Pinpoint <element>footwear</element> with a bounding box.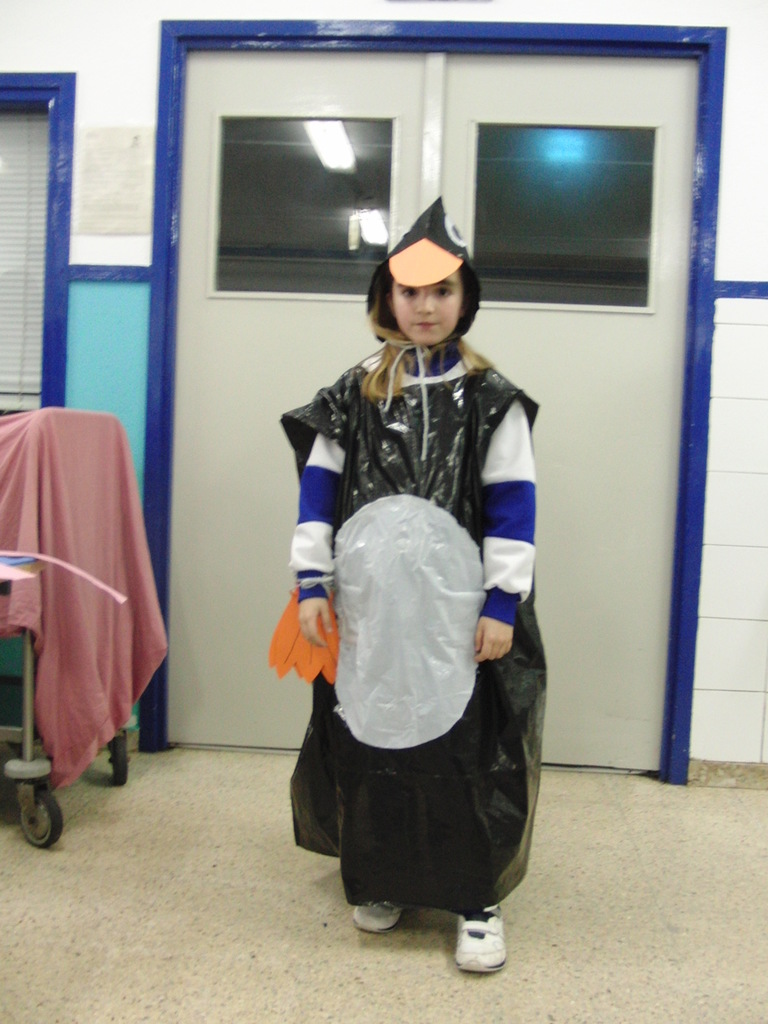
x1=353 y1=895 x2=400 y2=937.
